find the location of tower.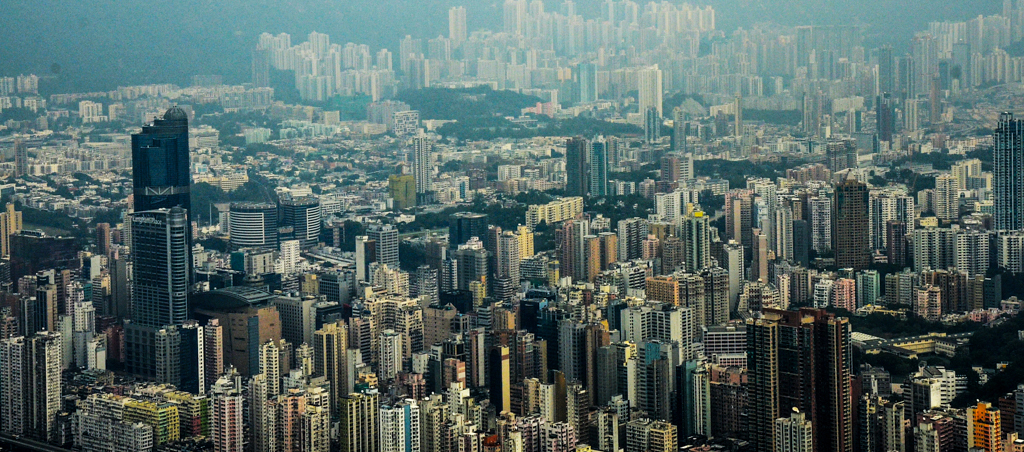
Location: locate(576, 67, 601, 101).
